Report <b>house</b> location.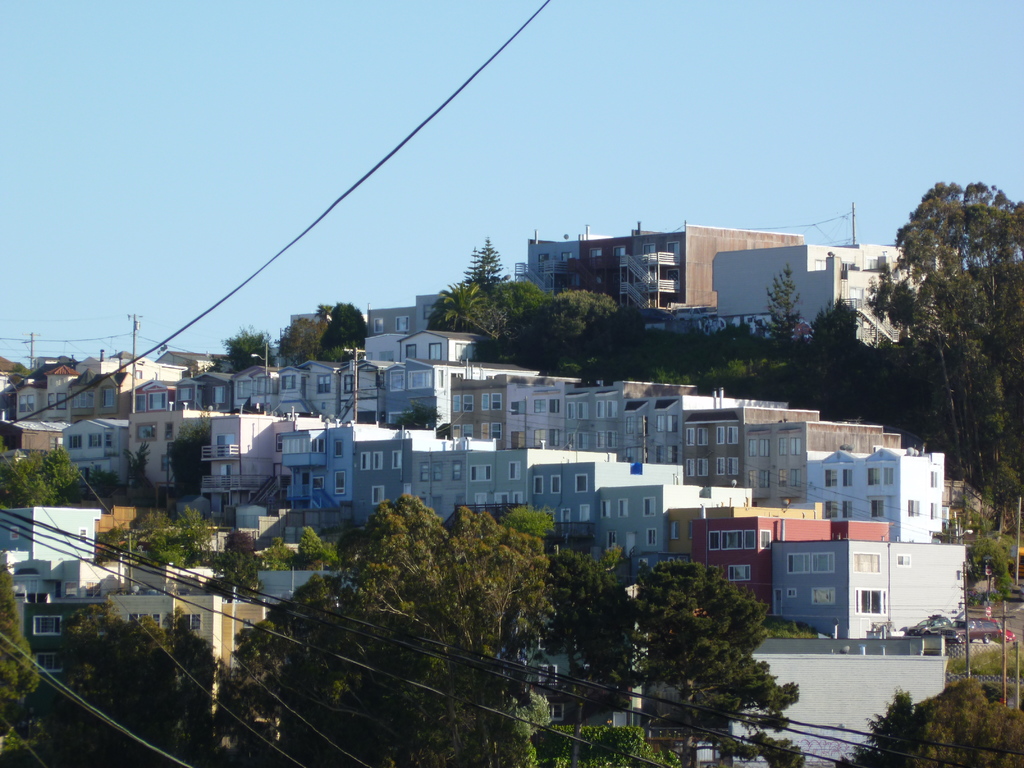
Report: 2,415,67,470.
